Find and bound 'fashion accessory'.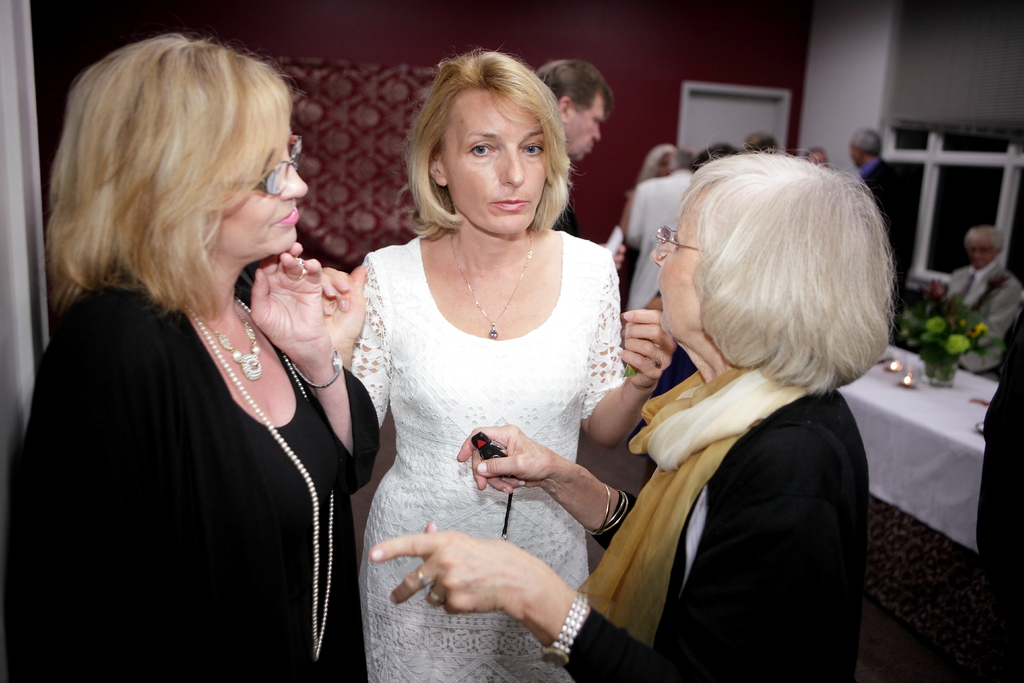
Bound: locate(654, 225, 713, 259).
